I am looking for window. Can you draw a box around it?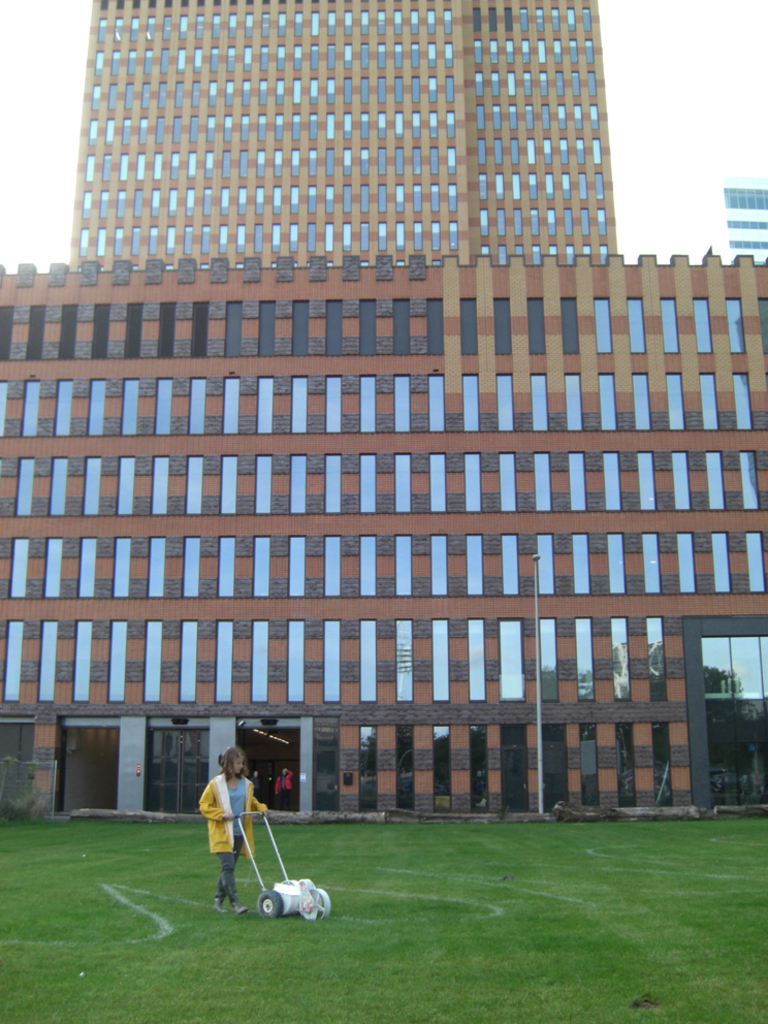
Sure, the bounding box is {"x1": 392, "y1": 299, "x2": 411, "y2": 356}.
